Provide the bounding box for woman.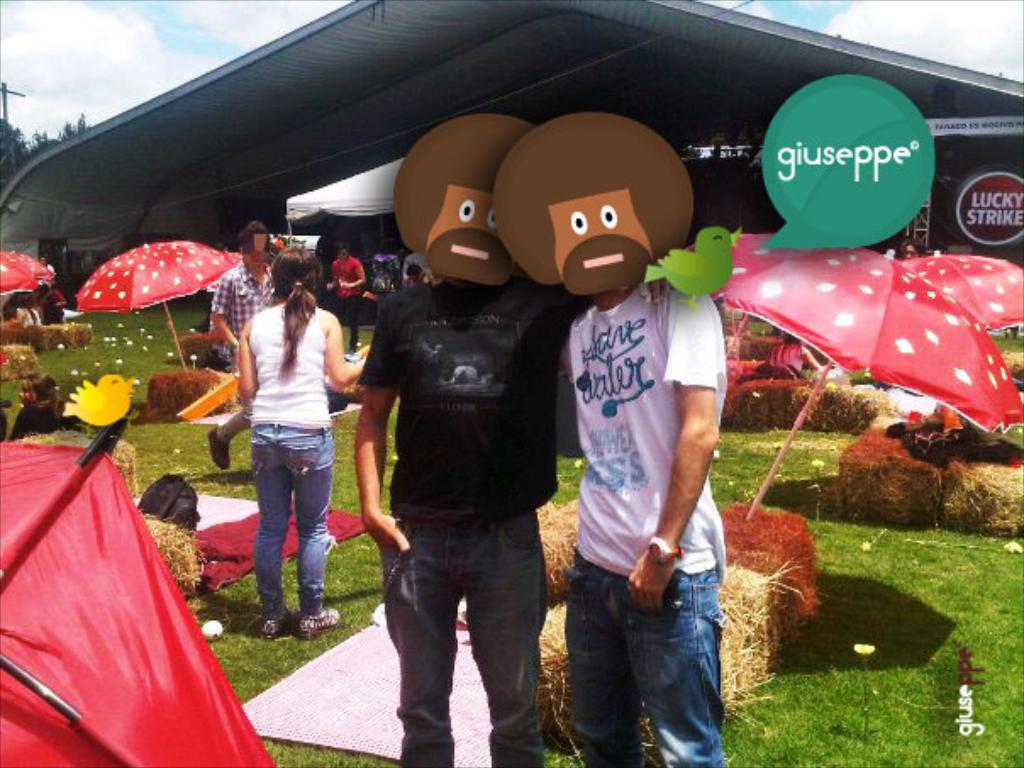
375:237:398:324.
